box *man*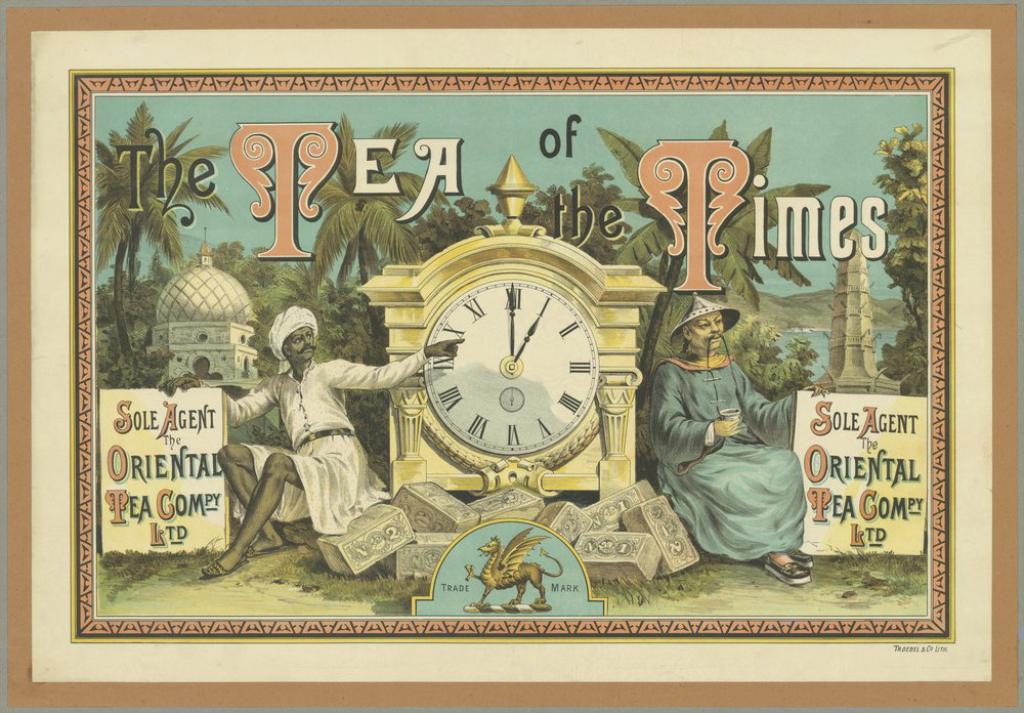
{"left": 638, "top": 288, "right": 819, "bottom": 581}
